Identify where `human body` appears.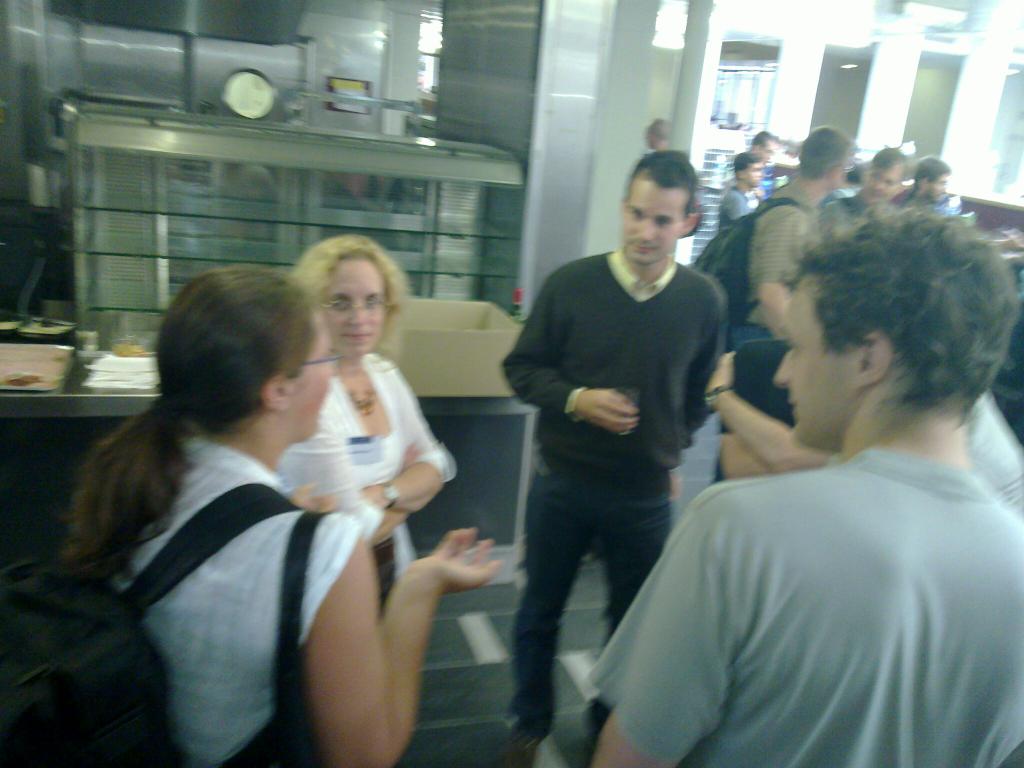
Appears at rect(753, 131, 802, 195).
